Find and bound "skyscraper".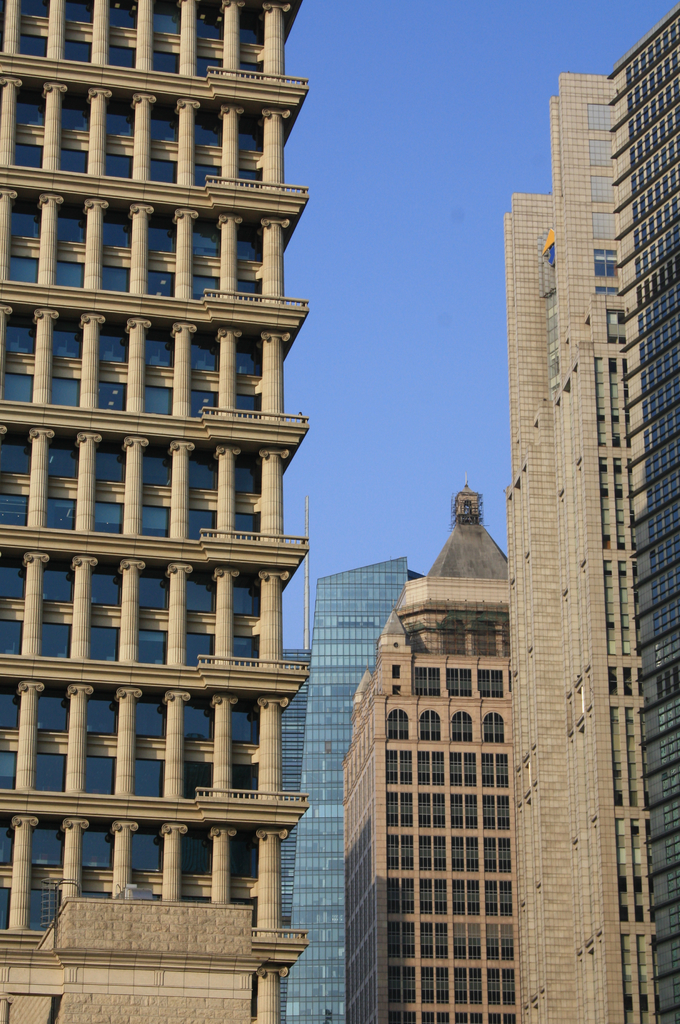
Bound: box=[4, 0, 315, 1023].
